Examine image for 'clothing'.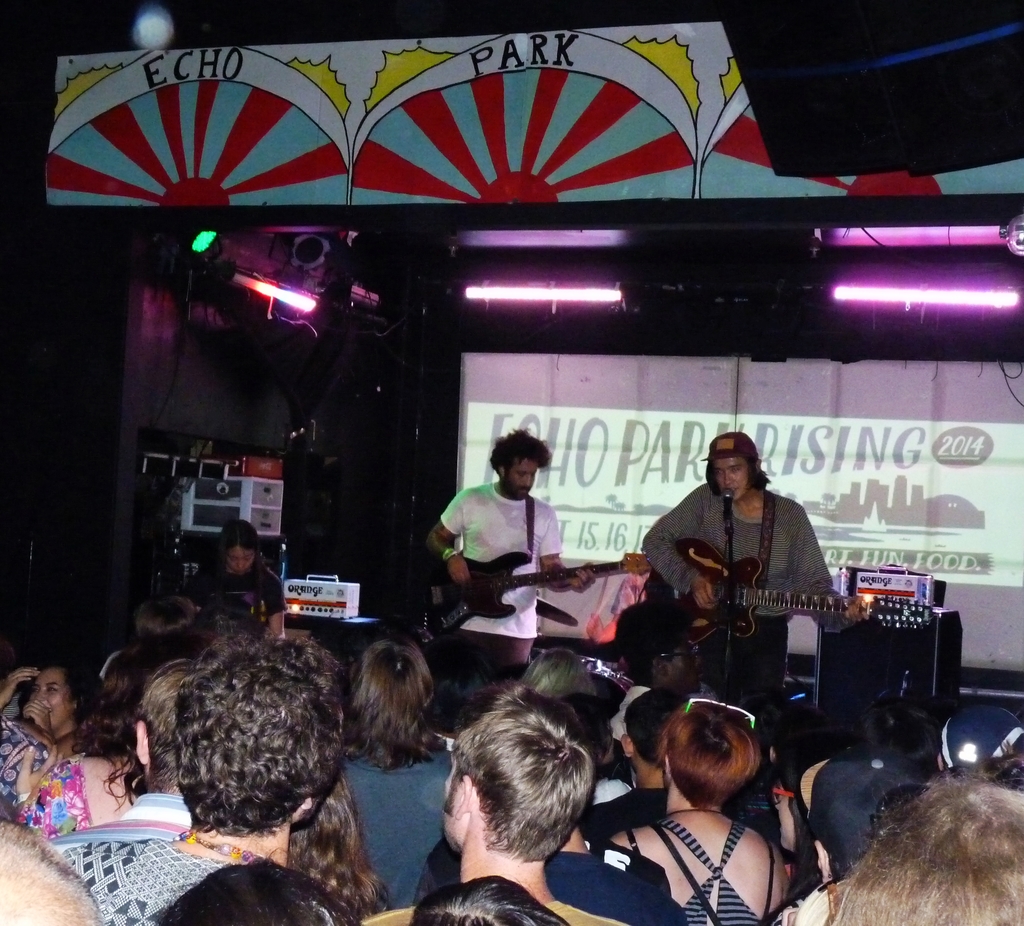
Examination result: [438,482,563,686].
